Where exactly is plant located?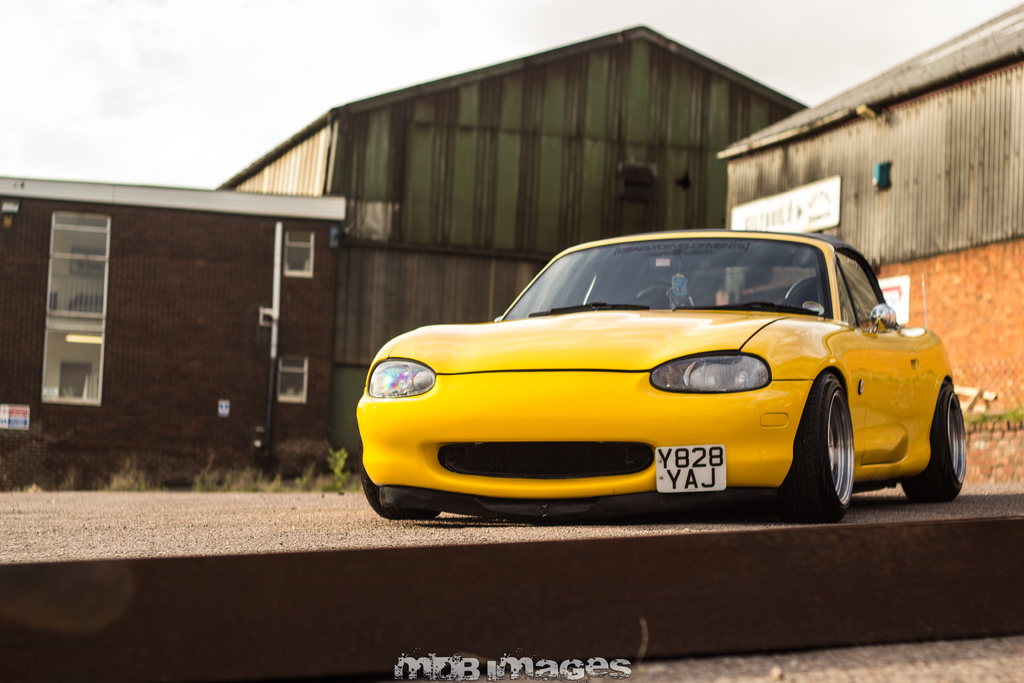
Its bounding box is x1=323, y1=436, x2=351, y2=498.
